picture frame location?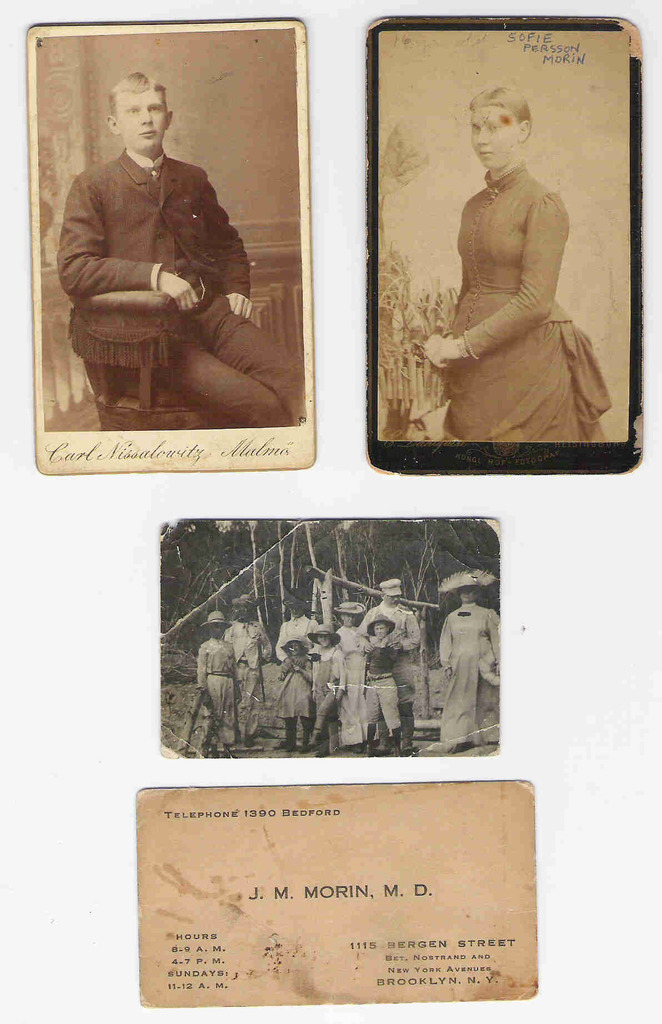
24/13/313/461
